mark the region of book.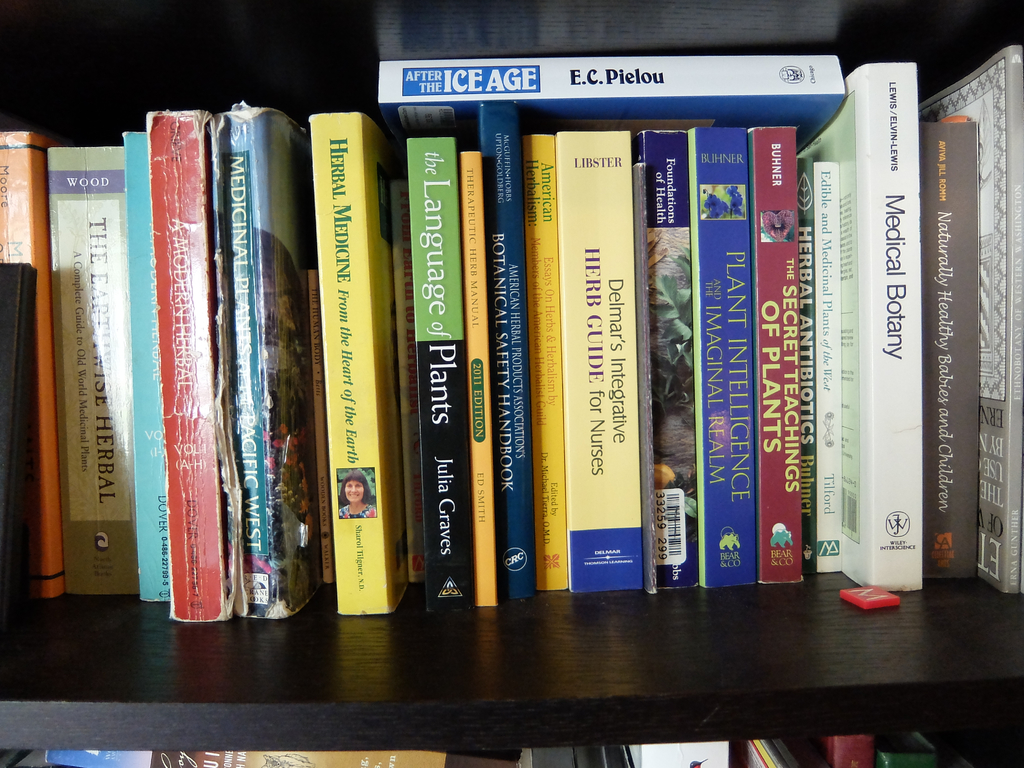
Region: box(684, 125, 757, 590).
